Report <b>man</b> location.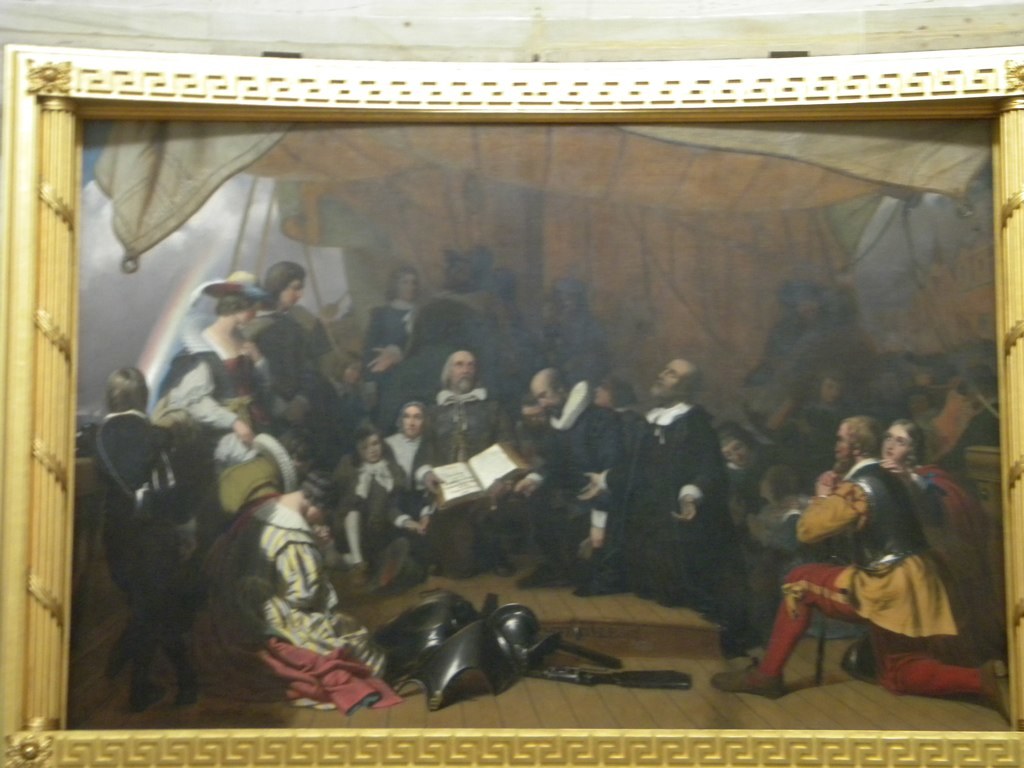
Report: crop(434, 349, 512, 575).
